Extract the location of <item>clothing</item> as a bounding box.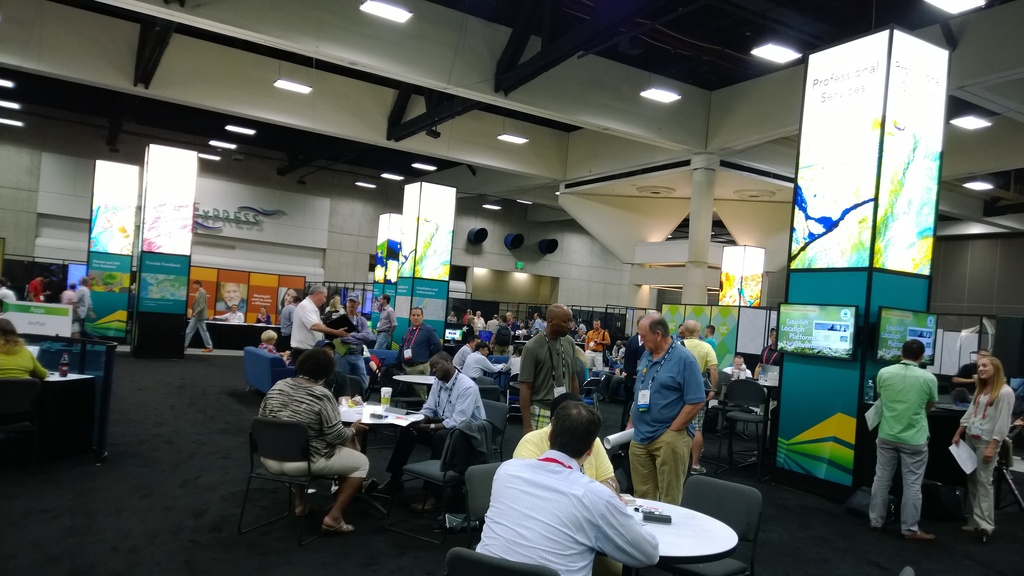
{"left": 443, "top": 314, "right": 456, "bottom": 324}.
